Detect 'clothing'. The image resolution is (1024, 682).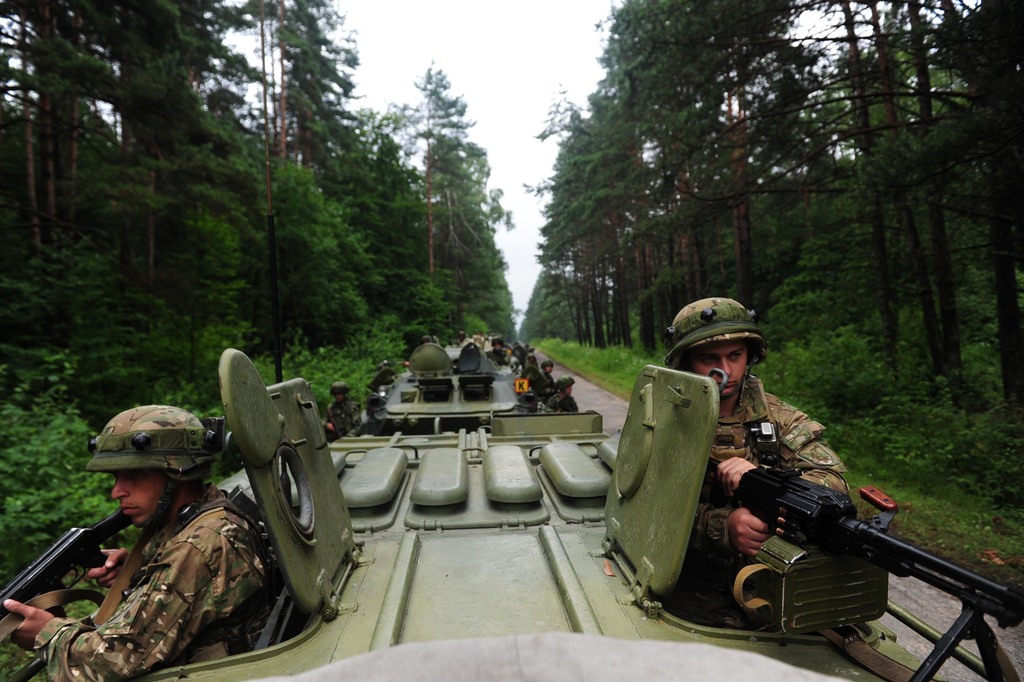
321:400:364:438.
